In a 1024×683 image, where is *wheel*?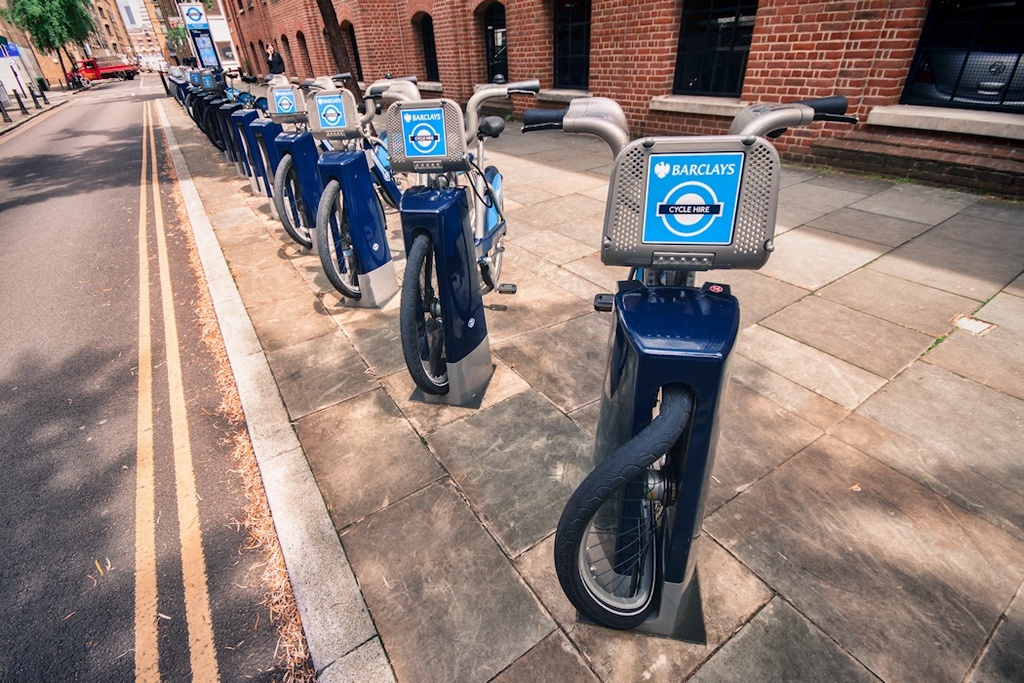
272/151/311/248.
